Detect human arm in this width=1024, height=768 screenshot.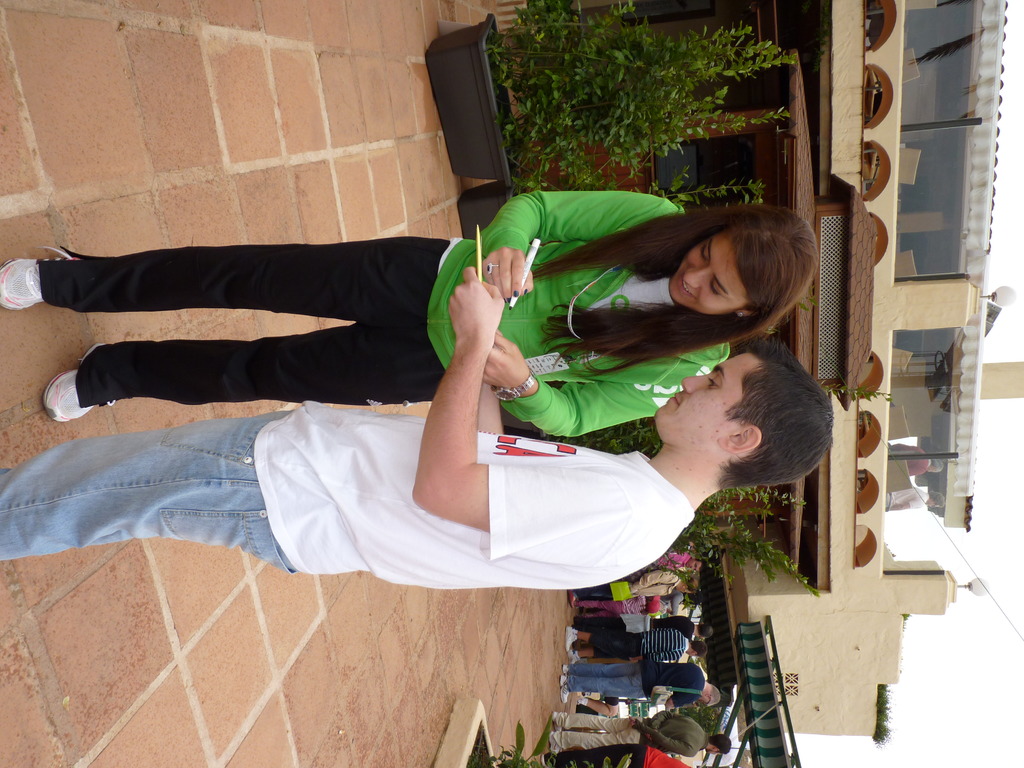
Detection: x1=477, y1=329, x2=681, y2=434.
